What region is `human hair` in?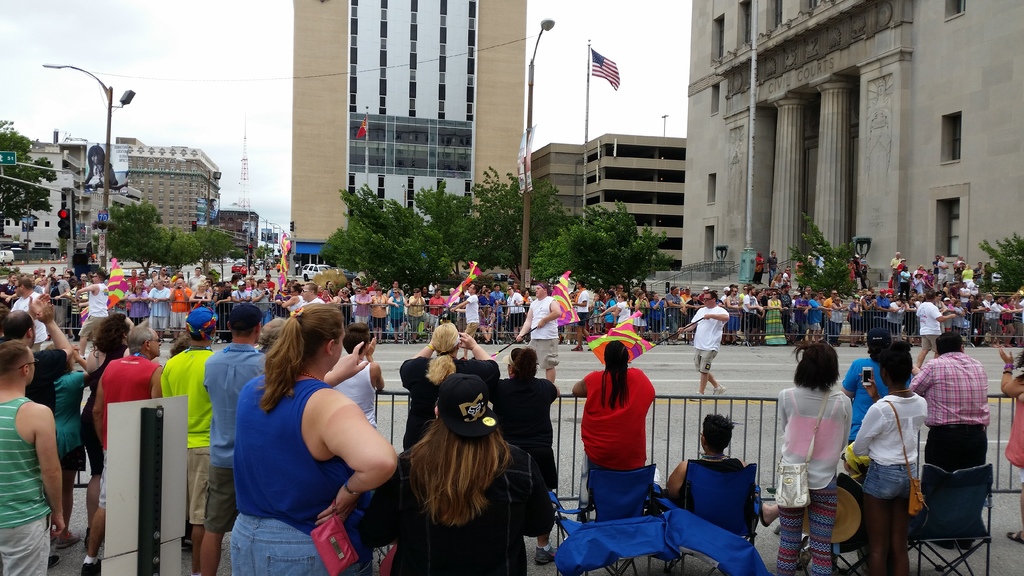
866/328/896/364.
